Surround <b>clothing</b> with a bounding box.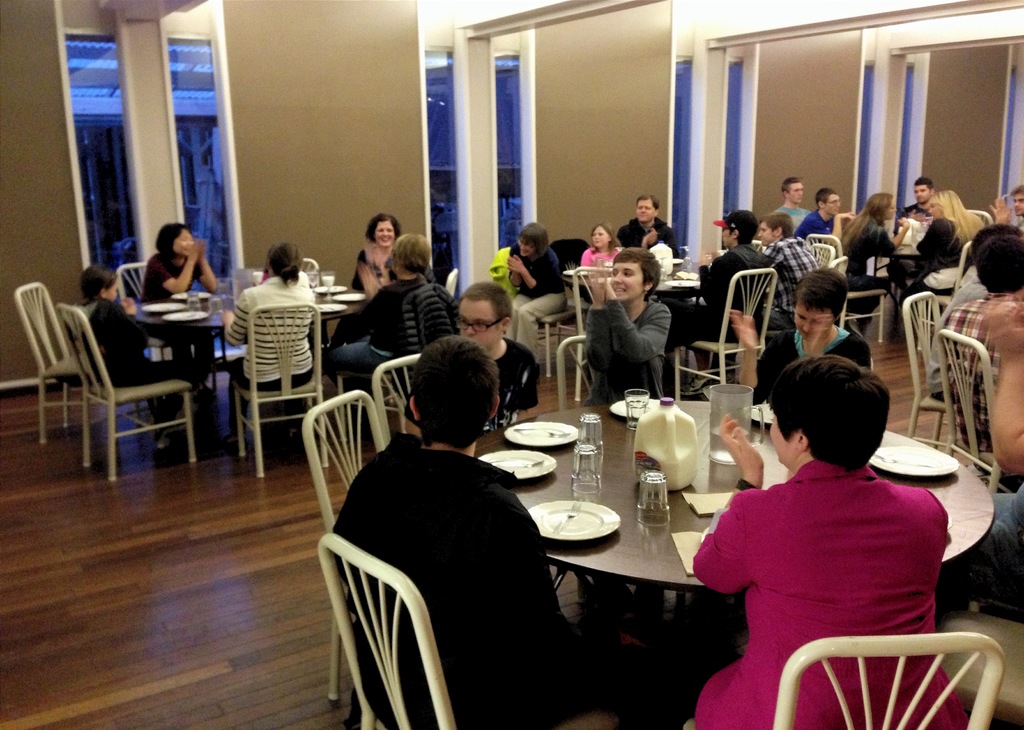
{"left": 945, "top": 294, "right": 1023, "bottom": 454}.
